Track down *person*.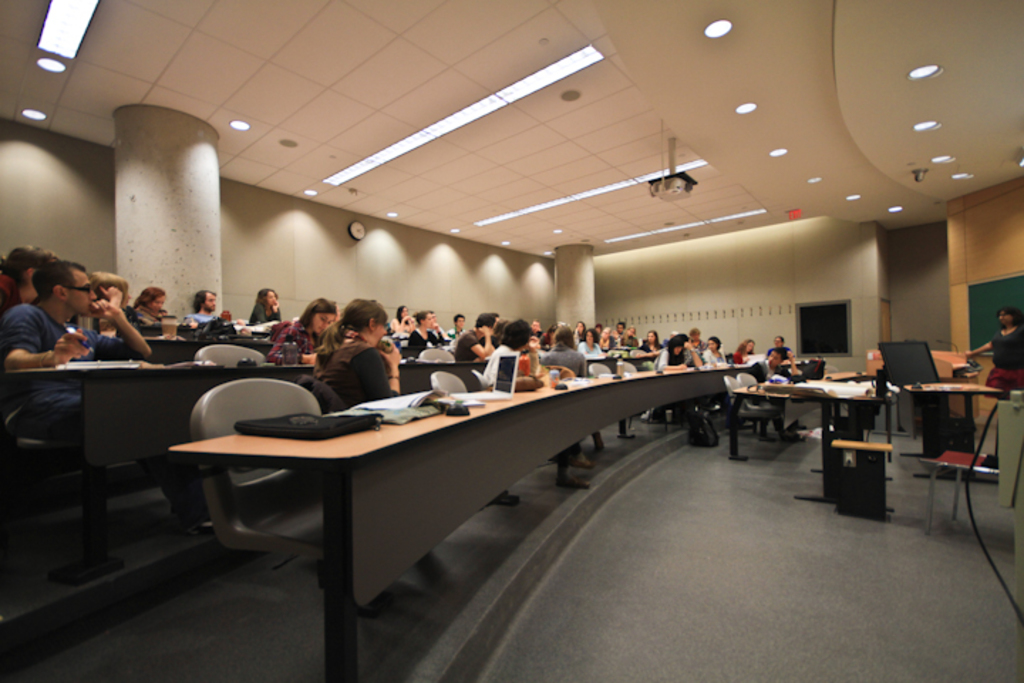
Tracked to rect(6, 260, 154, 434).
